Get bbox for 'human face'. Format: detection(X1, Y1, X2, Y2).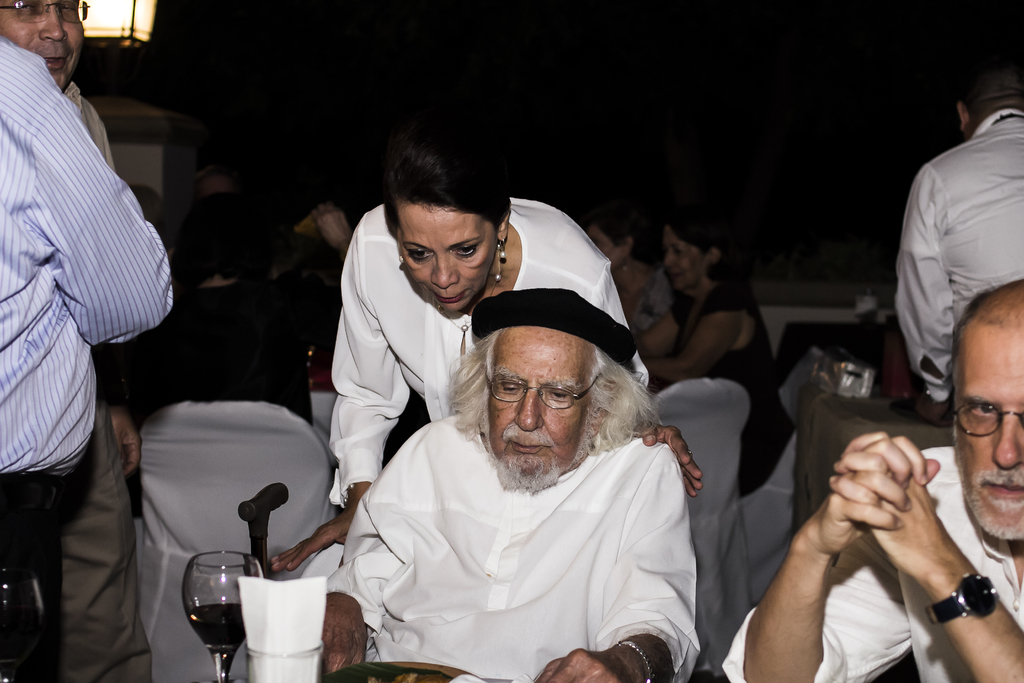
detection(664, 226, 708, 292).
